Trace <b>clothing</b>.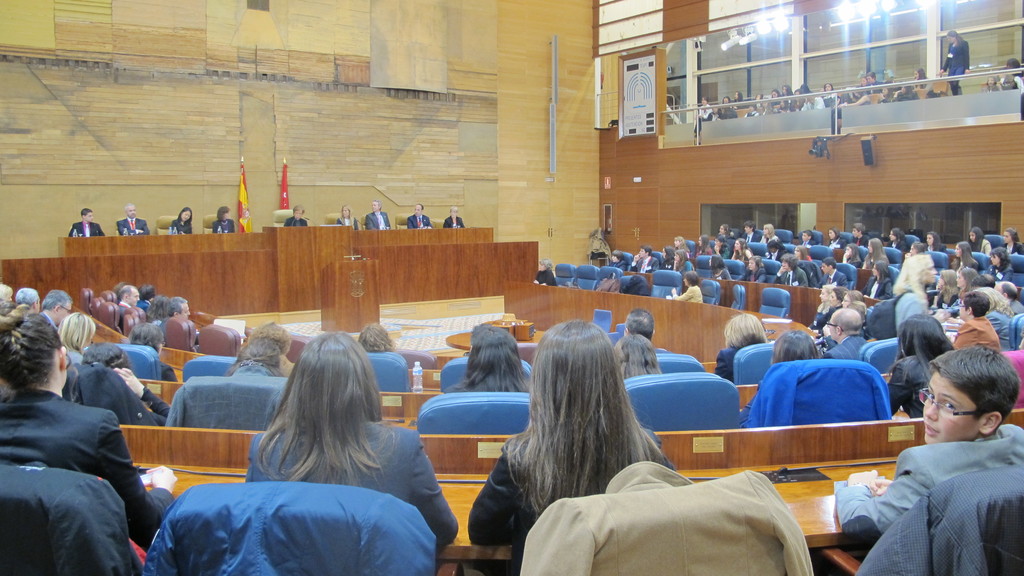
Traced to bbox(977, 241, 987, 252).
